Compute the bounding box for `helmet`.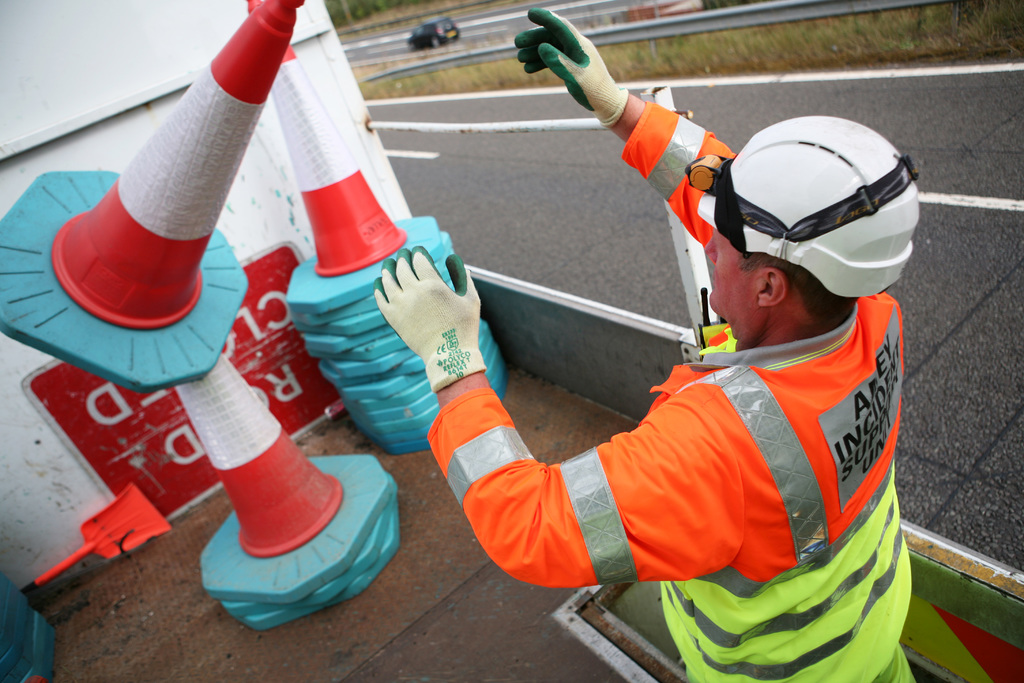
715,115,924,336.
